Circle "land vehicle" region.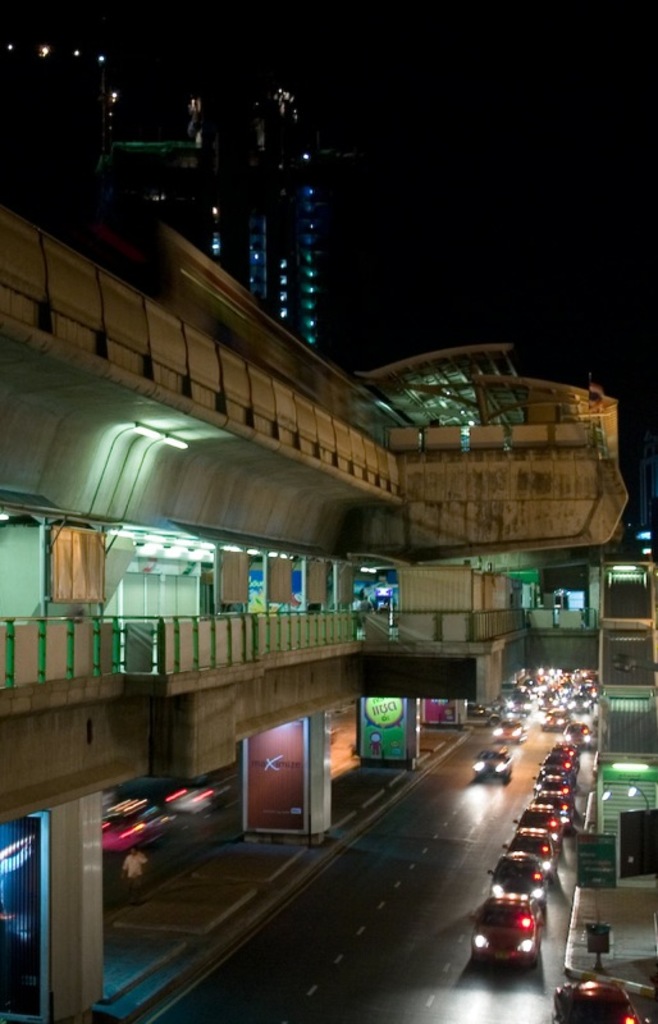
Region: bbox=(494, 710, 527, 745).
